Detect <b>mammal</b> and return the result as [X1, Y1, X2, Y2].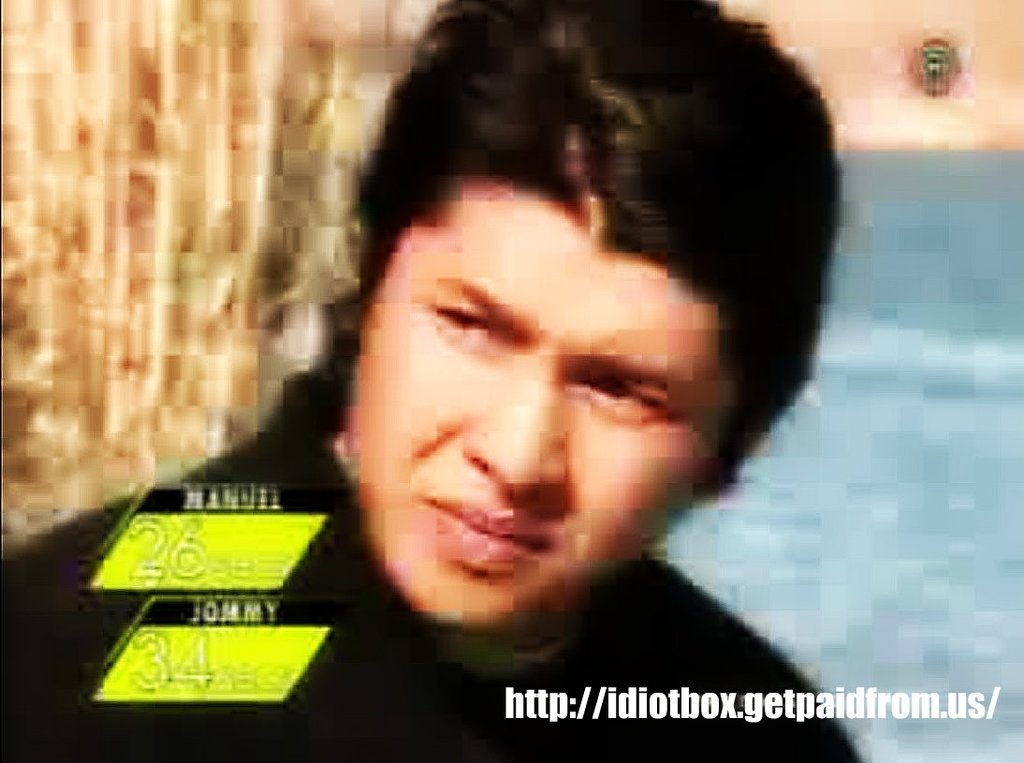
[0, 0, 906, 762].
